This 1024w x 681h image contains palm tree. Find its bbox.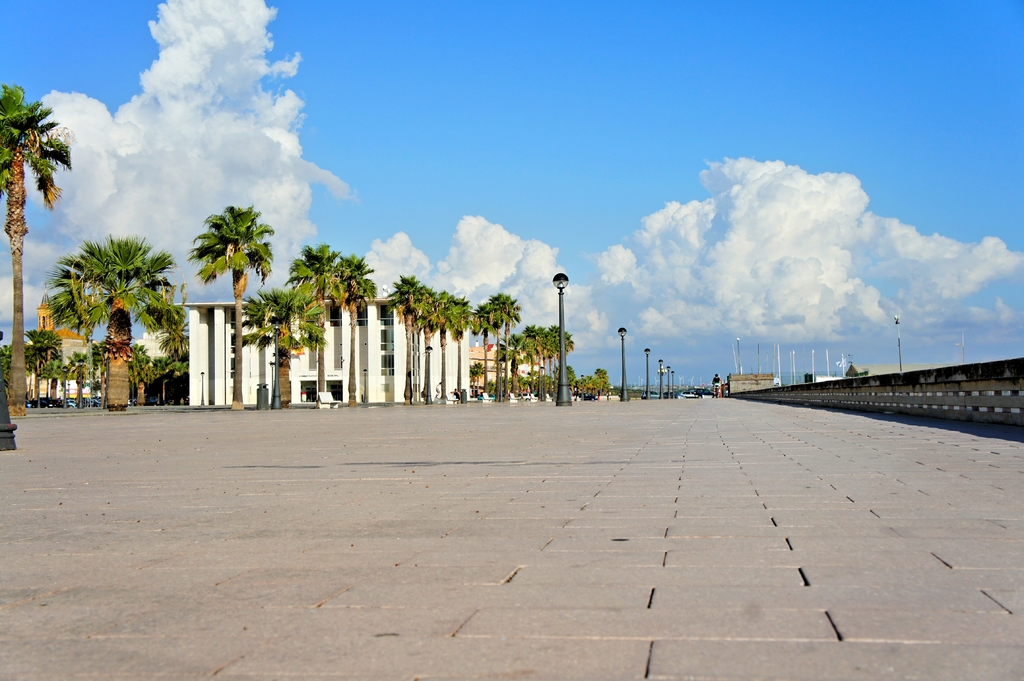
536/319/580/400.
